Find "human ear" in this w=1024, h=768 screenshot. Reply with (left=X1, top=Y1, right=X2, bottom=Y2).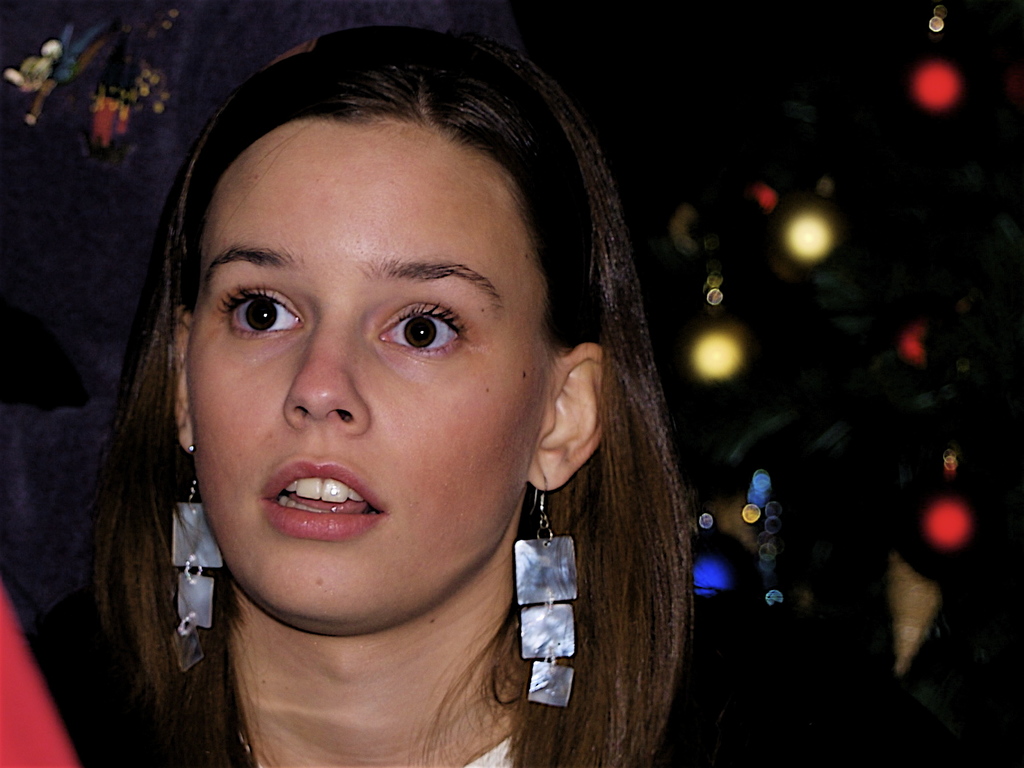
(left=173, top=309, right=194, bottom=451).
